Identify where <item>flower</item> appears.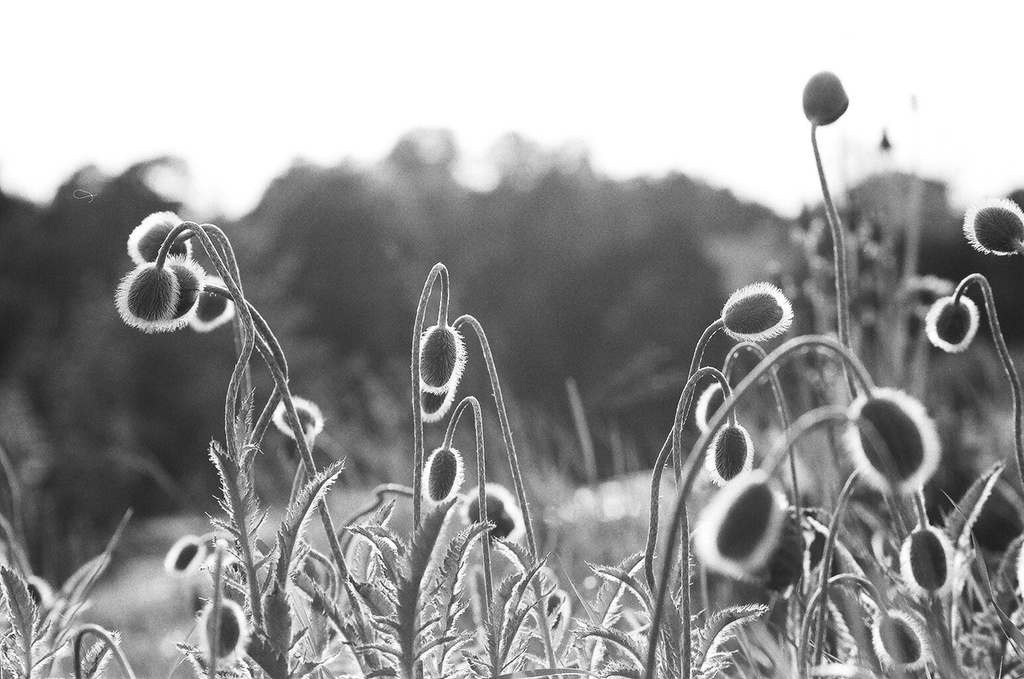
Appears at select_region(694, 381, 735, 436).
